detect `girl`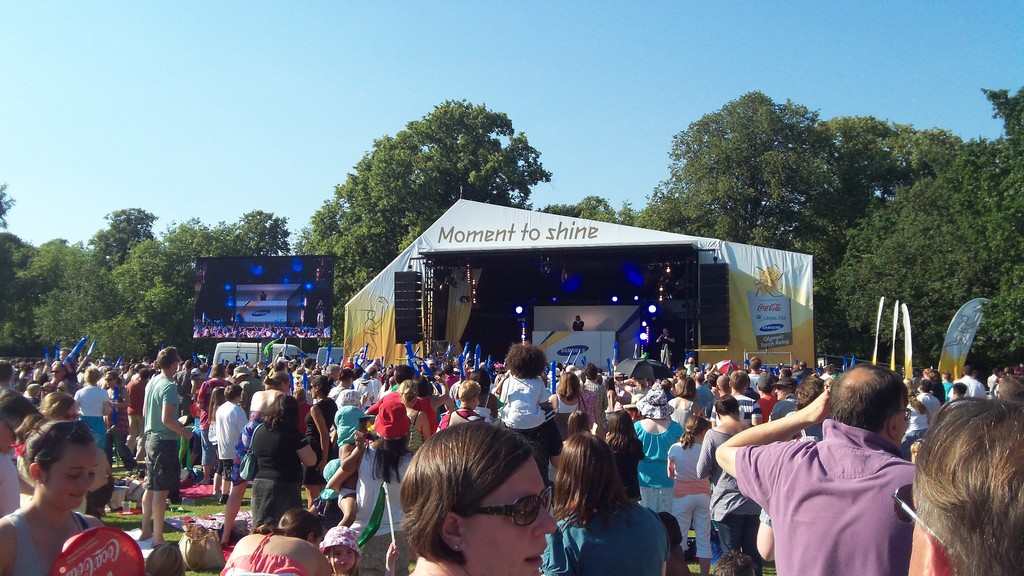
bbox(320, 525, 362, 575)
